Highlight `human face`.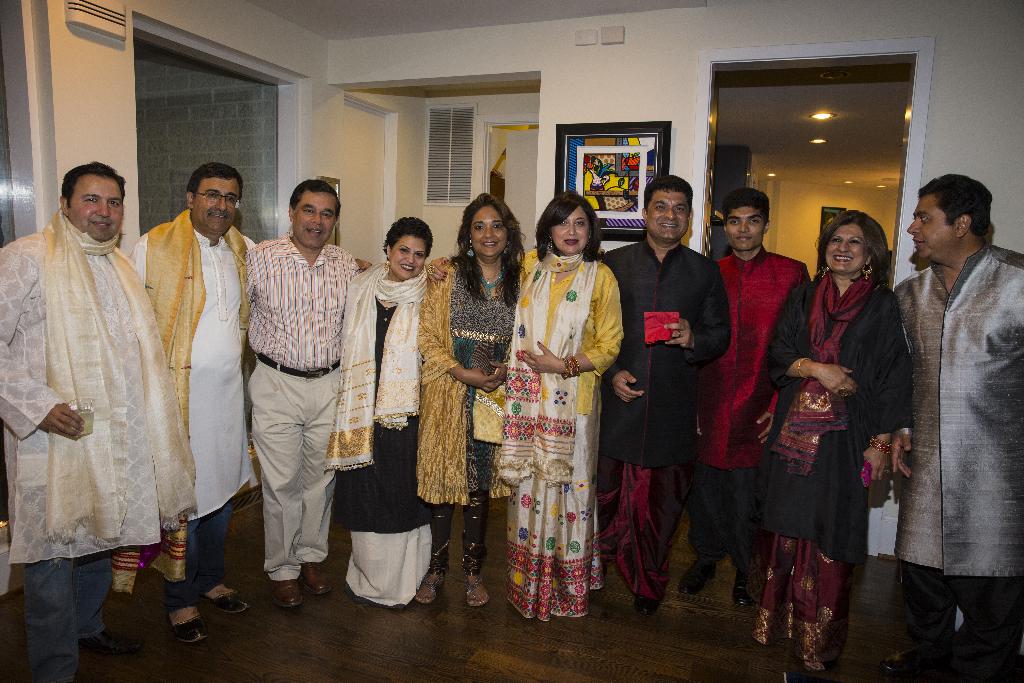
Highlighted region: [x1=289, y1=191, x2=340, y2=252].
